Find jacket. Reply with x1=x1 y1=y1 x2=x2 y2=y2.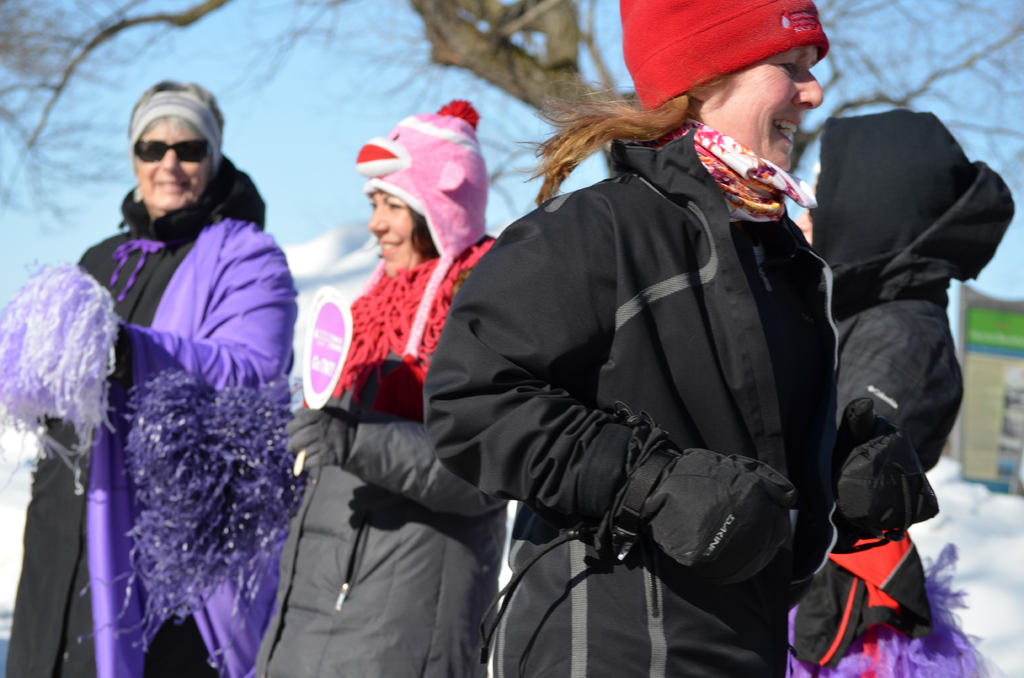
x1=246 y1=228 x2=492 y2=677.
